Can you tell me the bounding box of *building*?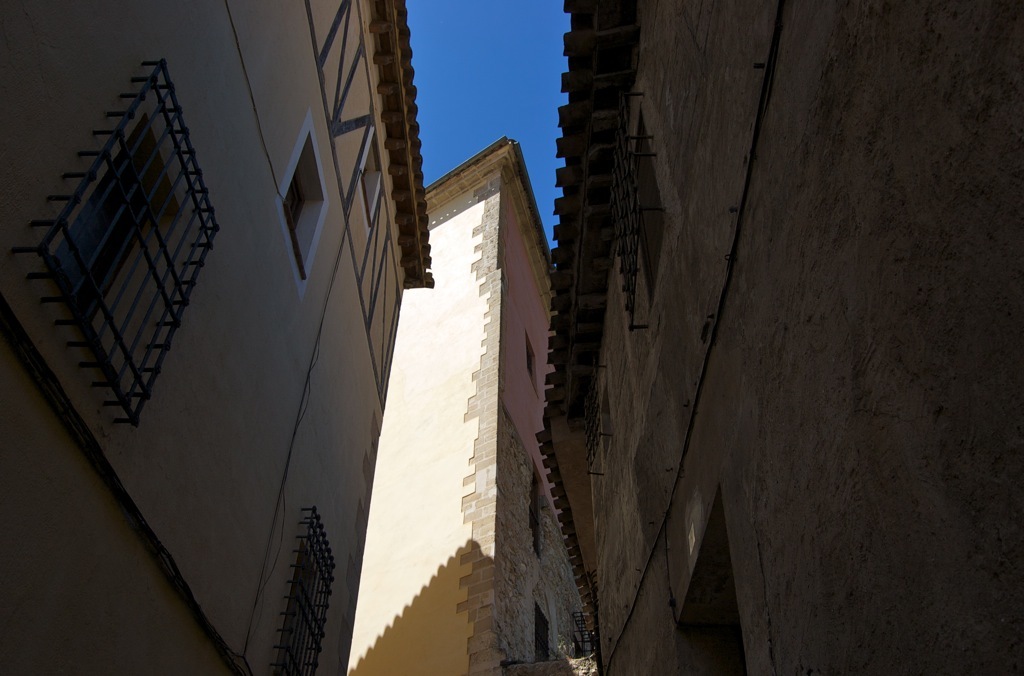
region(532, 0, 1023, 675).
